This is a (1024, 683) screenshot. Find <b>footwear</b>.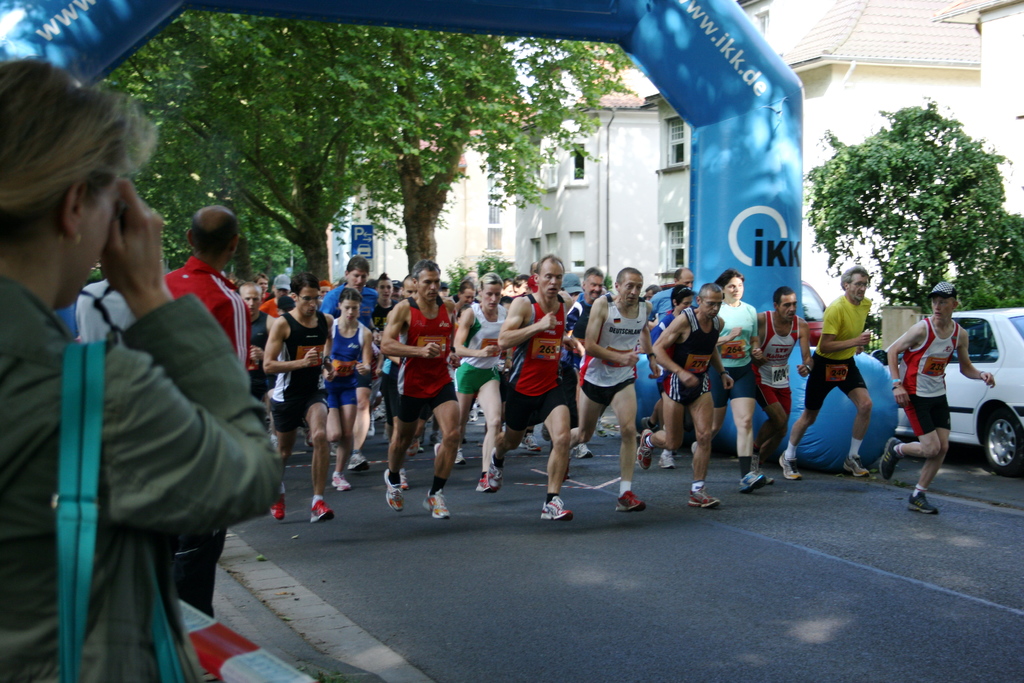
Bounding box: bbox=(538, 495, 573, 524).
